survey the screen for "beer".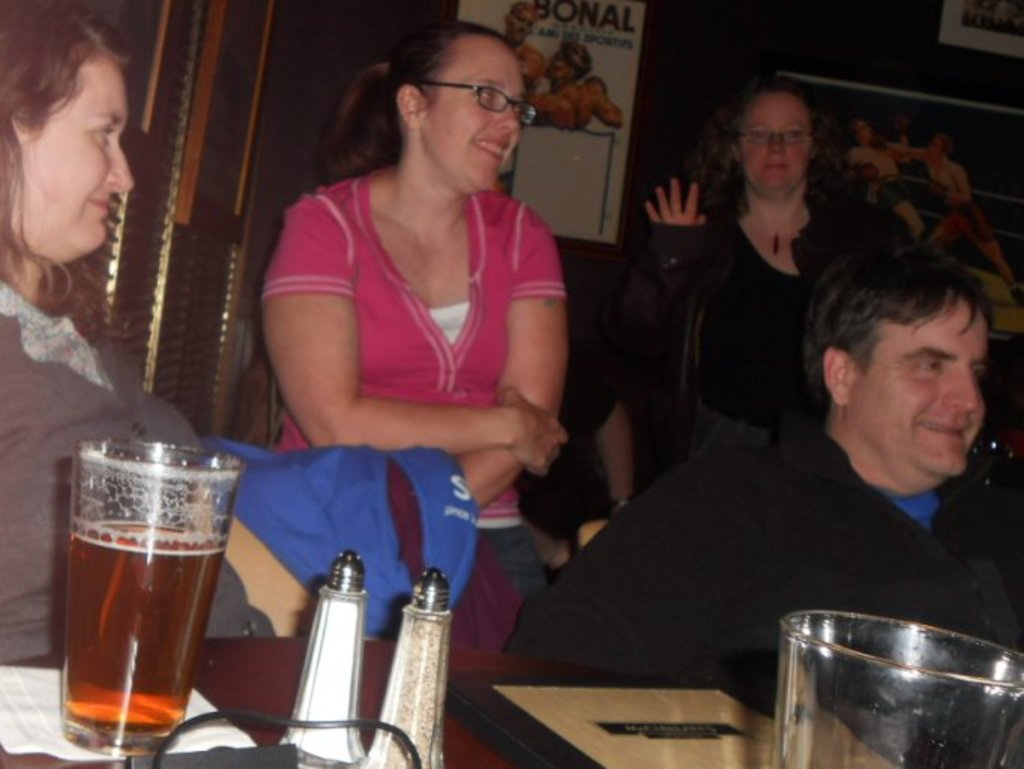
Survey found: (57,523,225,737).
